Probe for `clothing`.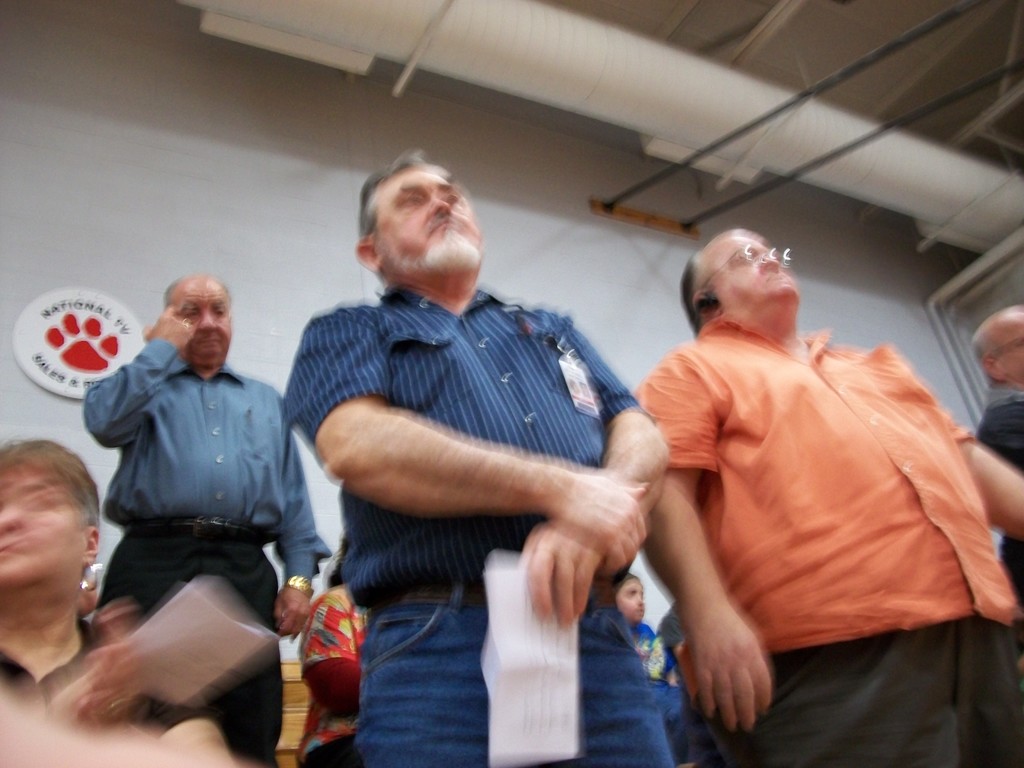
Probe result: [68, 284, 320, 721].
